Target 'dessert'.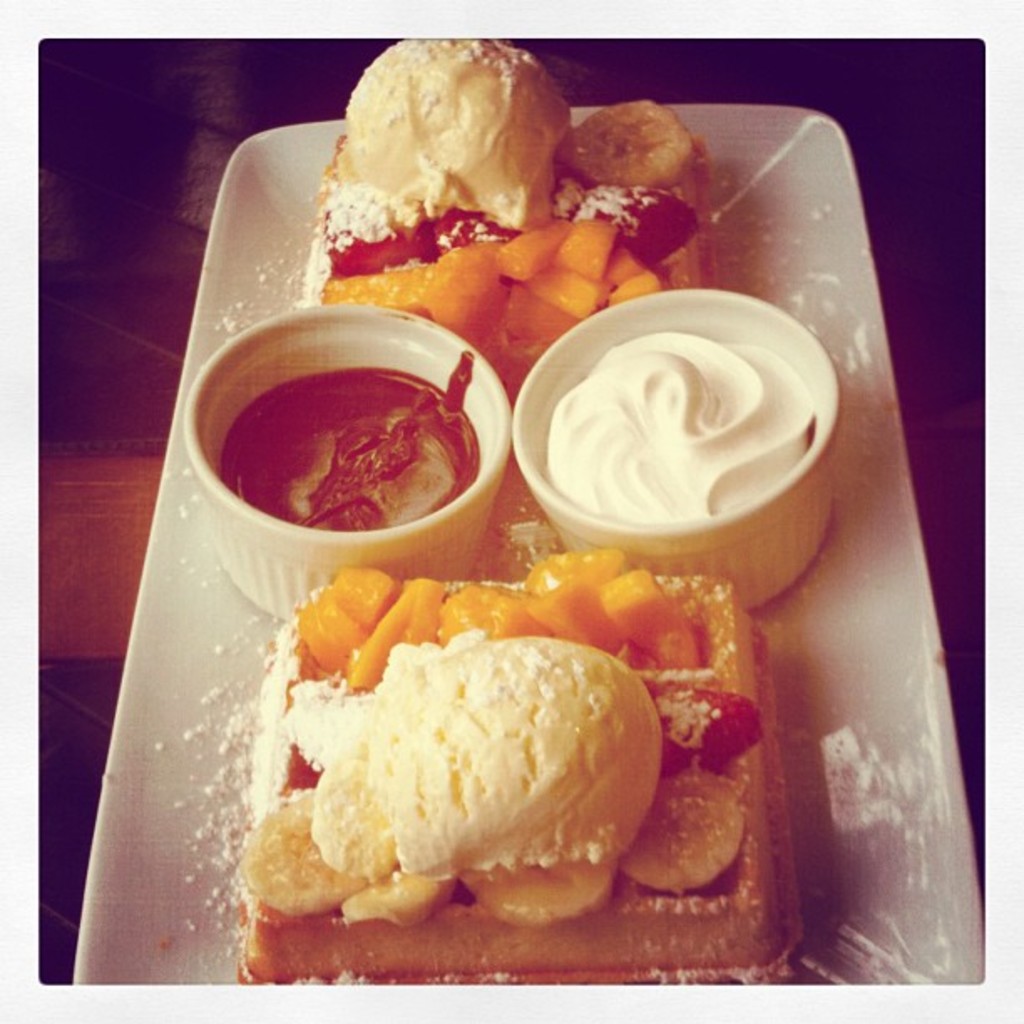
Target region: crop(298, 30, 709, 385).
